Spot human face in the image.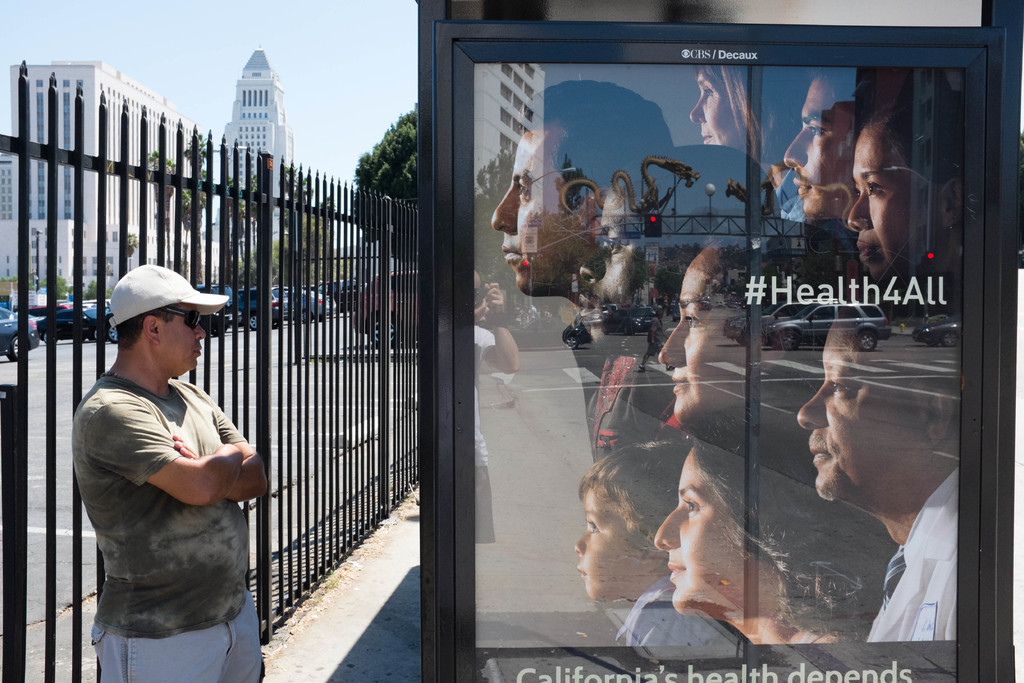
human face found at Rect(491, 117, 585, 293).
